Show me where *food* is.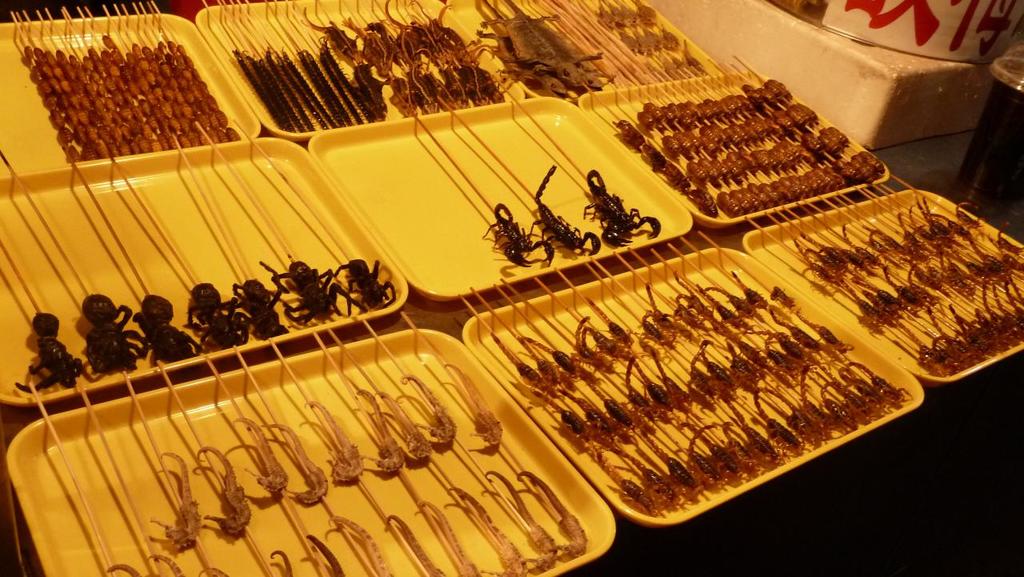
*food* is at x1=462 y1=0 x2=706 y2=95.
